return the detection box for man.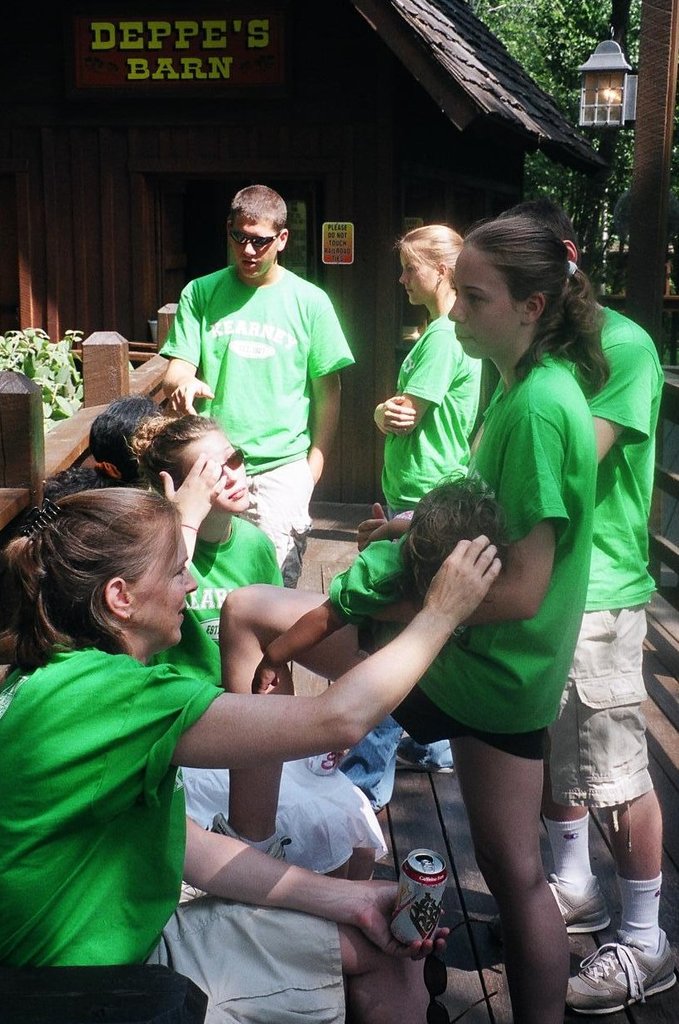
bbox(155, 188, 360, 564).
